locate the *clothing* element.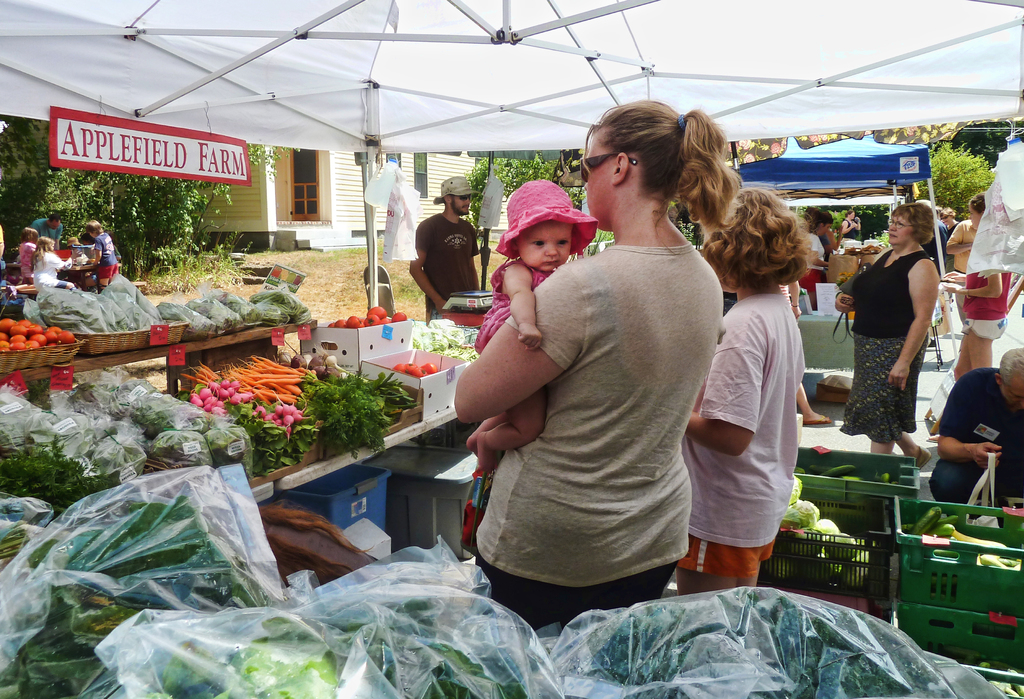
Element bbox: [x1=409, y1=217, x2=479, y2=328].
